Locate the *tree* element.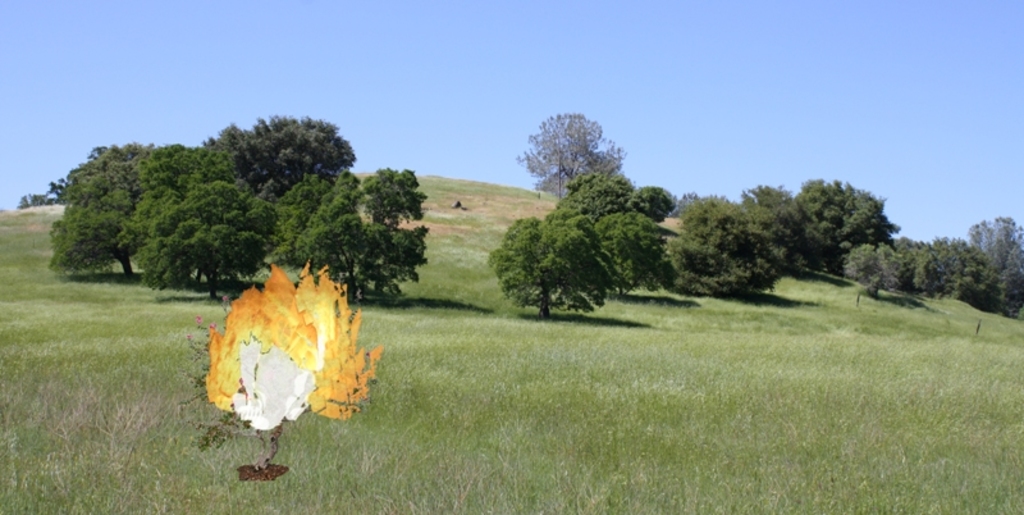
Element bbox: (x1=12, y1=182, x2=49, y2=210).
